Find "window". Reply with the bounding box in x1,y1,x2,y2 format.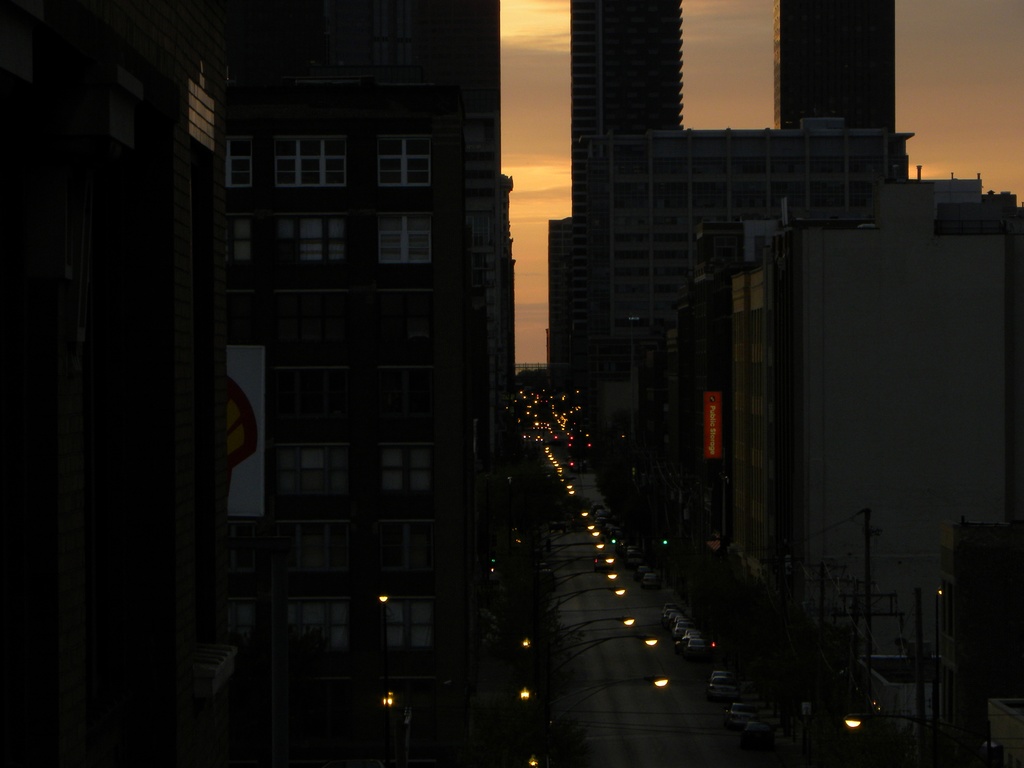
376,137,434,189.
